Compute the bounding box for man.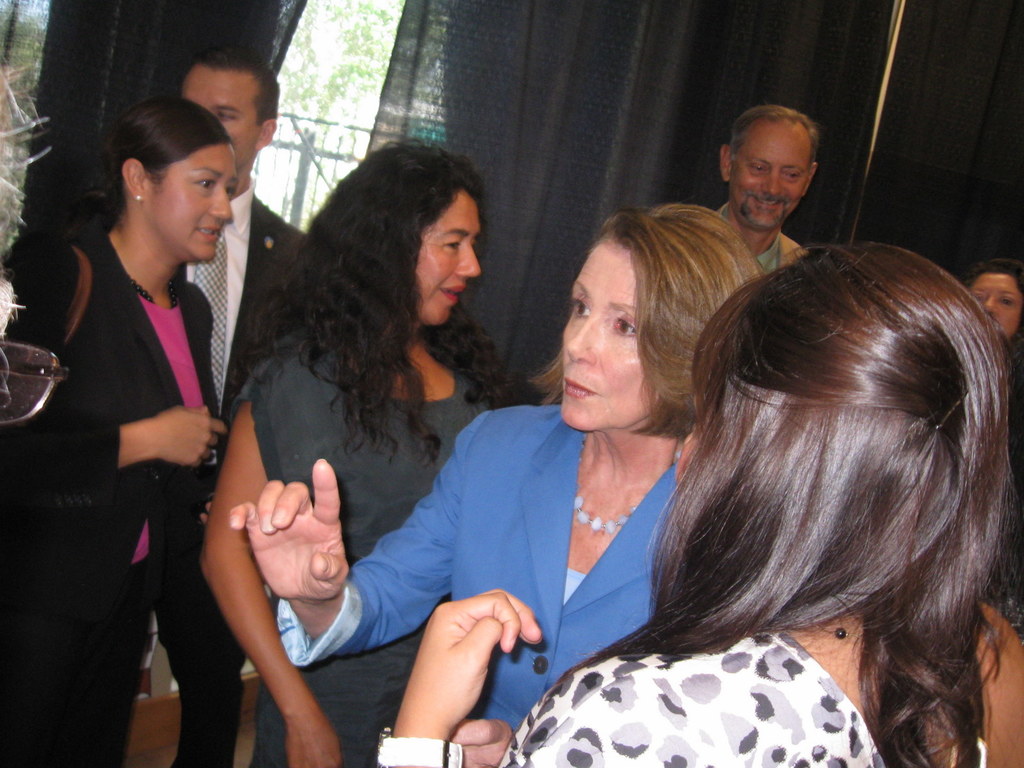
[173, 49, 311, 767].
